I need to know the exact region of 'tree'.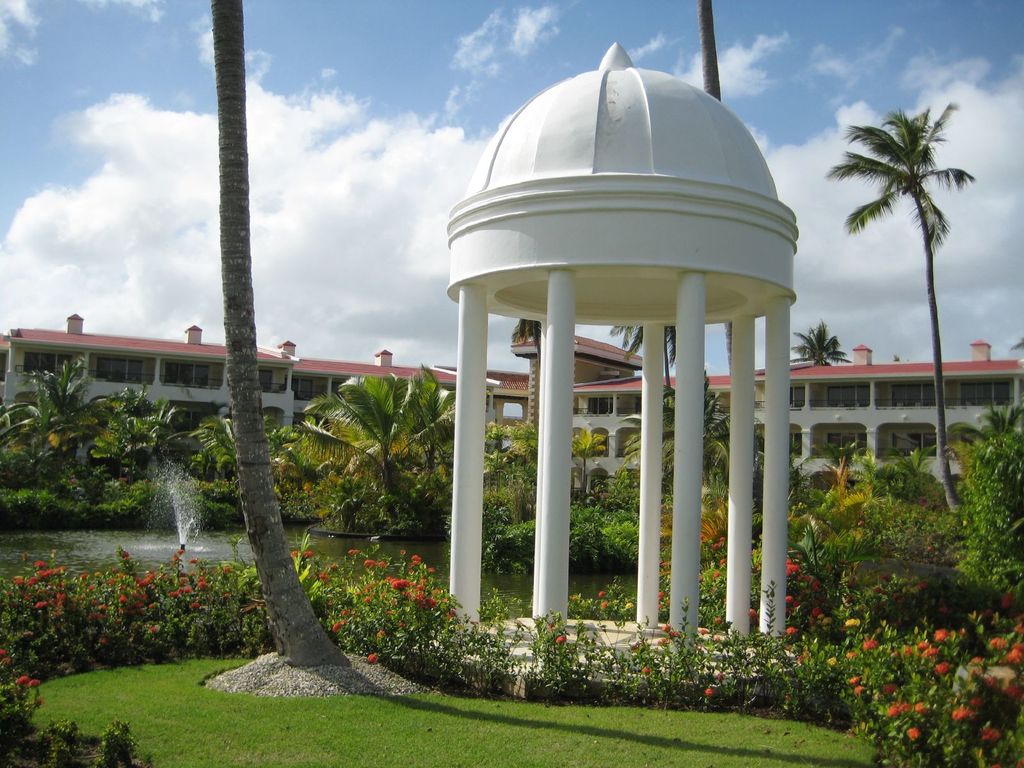
Region: 206, 0, 351, 675.
